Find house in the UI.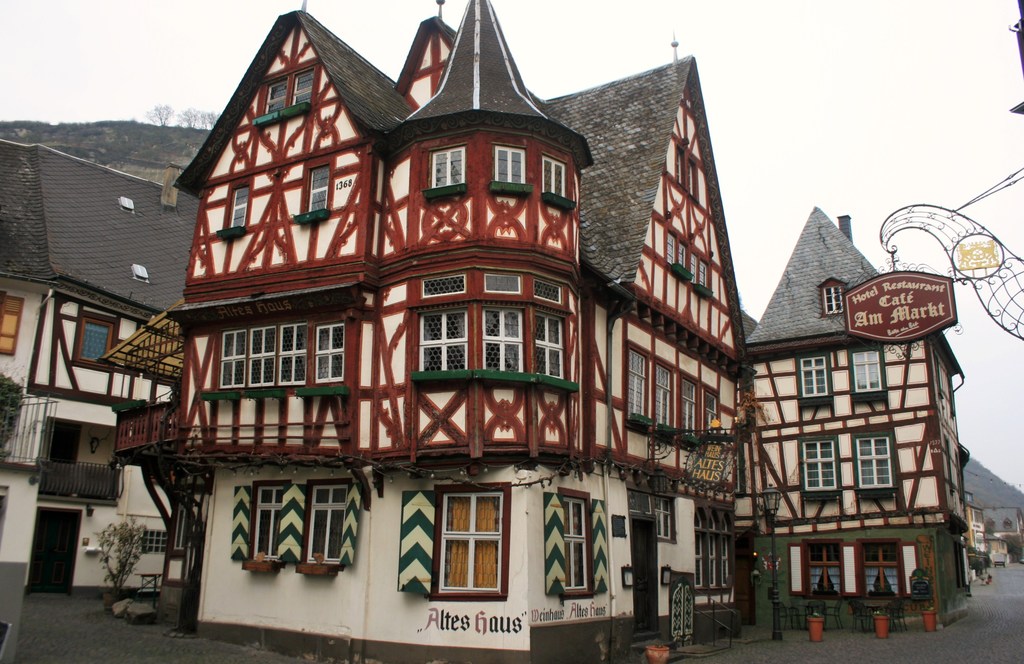
UI element at bbox=(739, 222, 966, 620).
